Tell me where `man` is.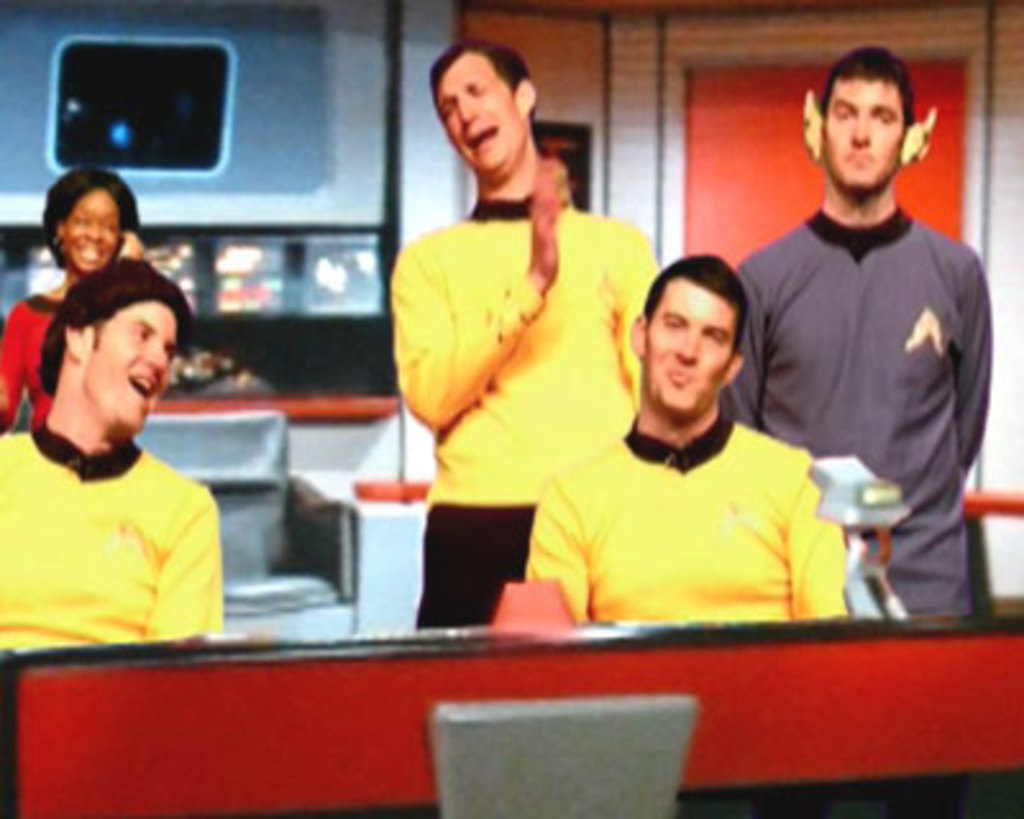
`man` is at select_region(730, 51, 996, 642).
